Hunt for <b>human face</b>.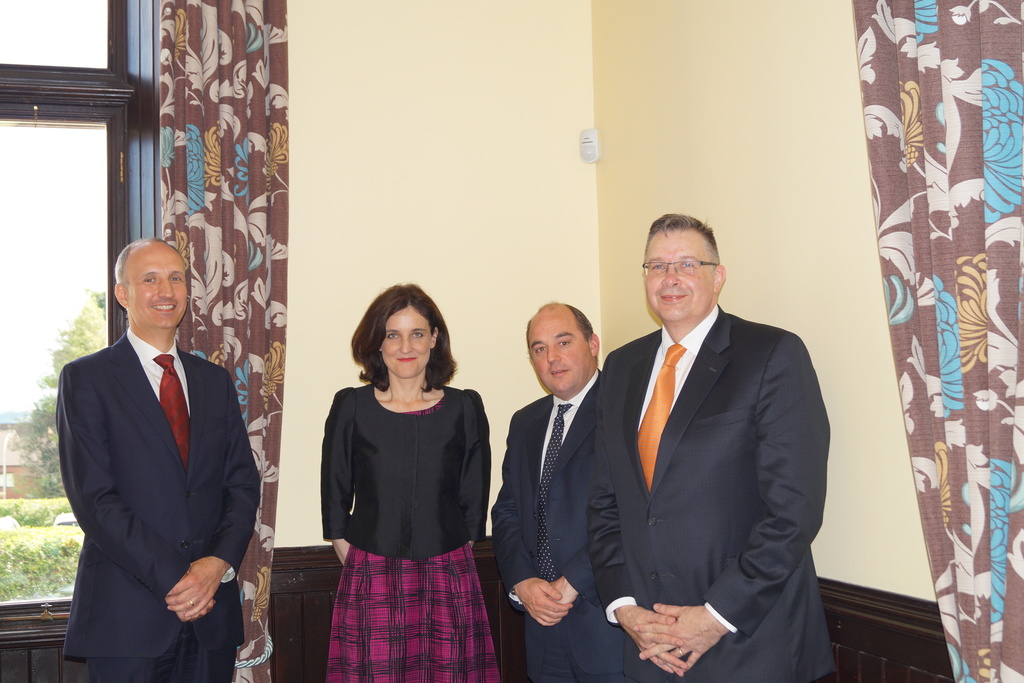
Hunted down at {"left": 644, "top": 237, "right": 719, "bottom": 327}.
